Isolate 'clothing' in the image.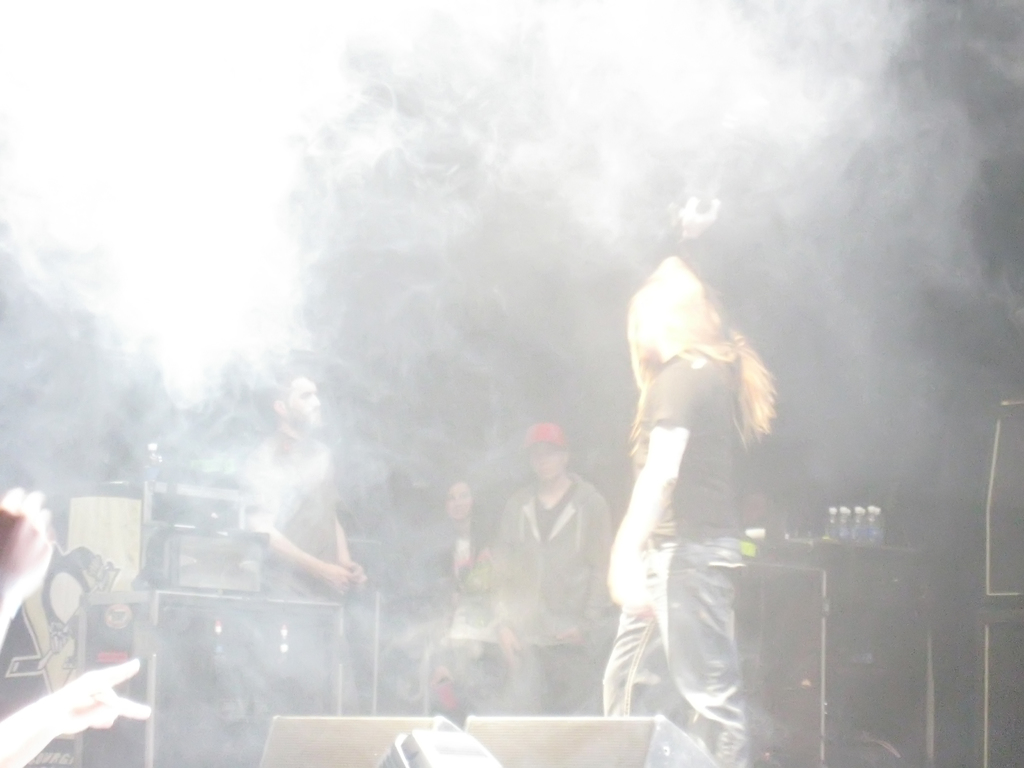
Isolated region: box(239, 431, 342, 735).
